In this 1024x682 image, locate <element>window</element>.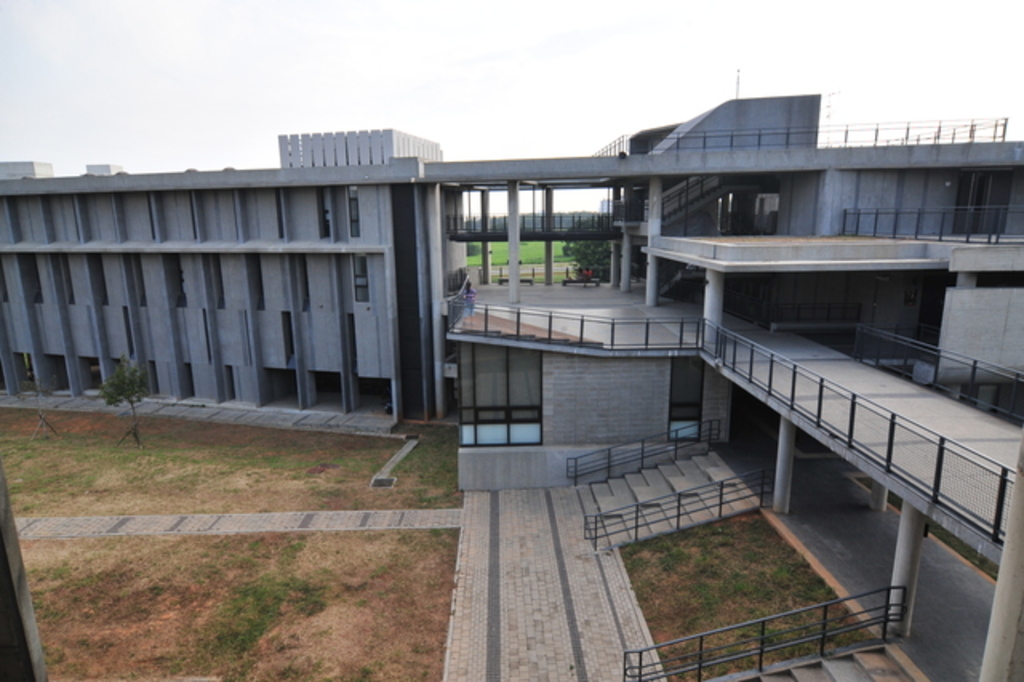
Bounding box: (349, 184, 358, 235).
